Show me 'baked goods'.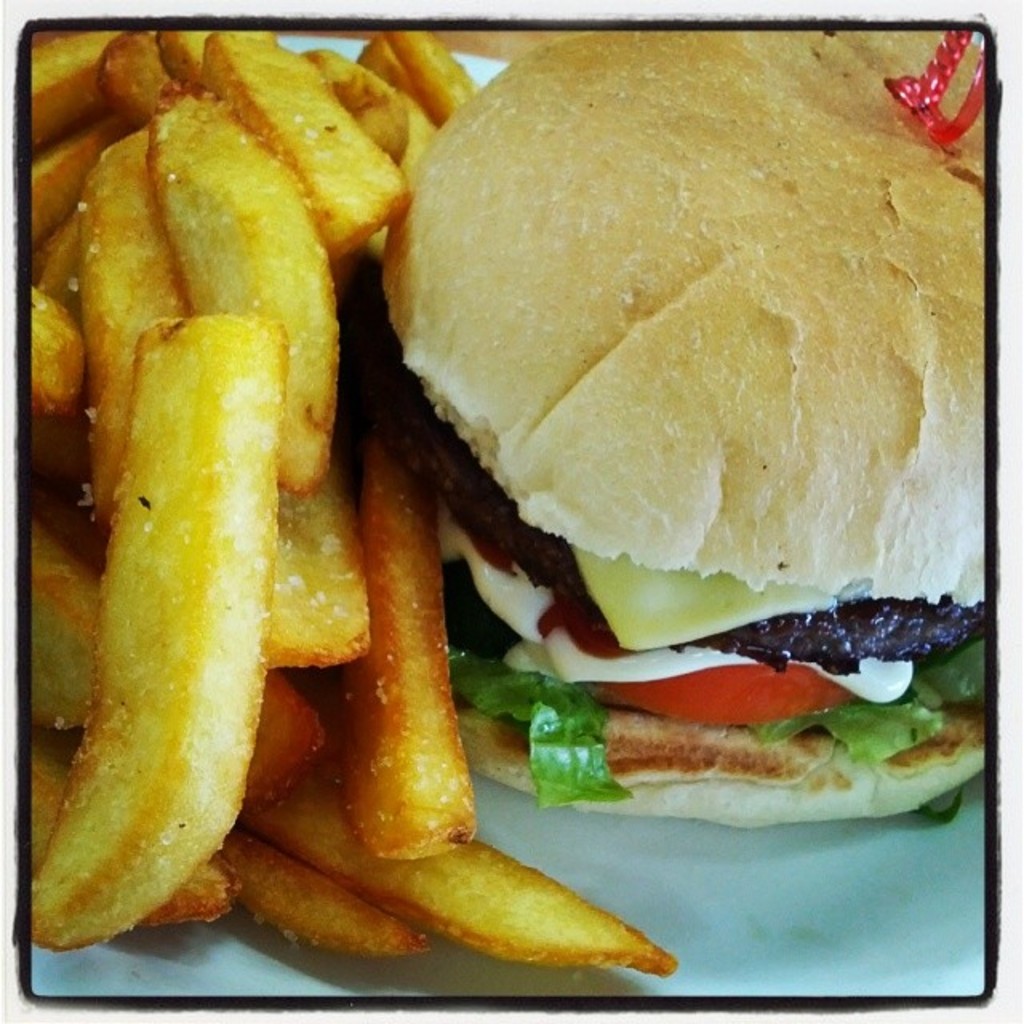
'baked goods' is here: [x1=394, y1=24, x2=962, y2=715].
